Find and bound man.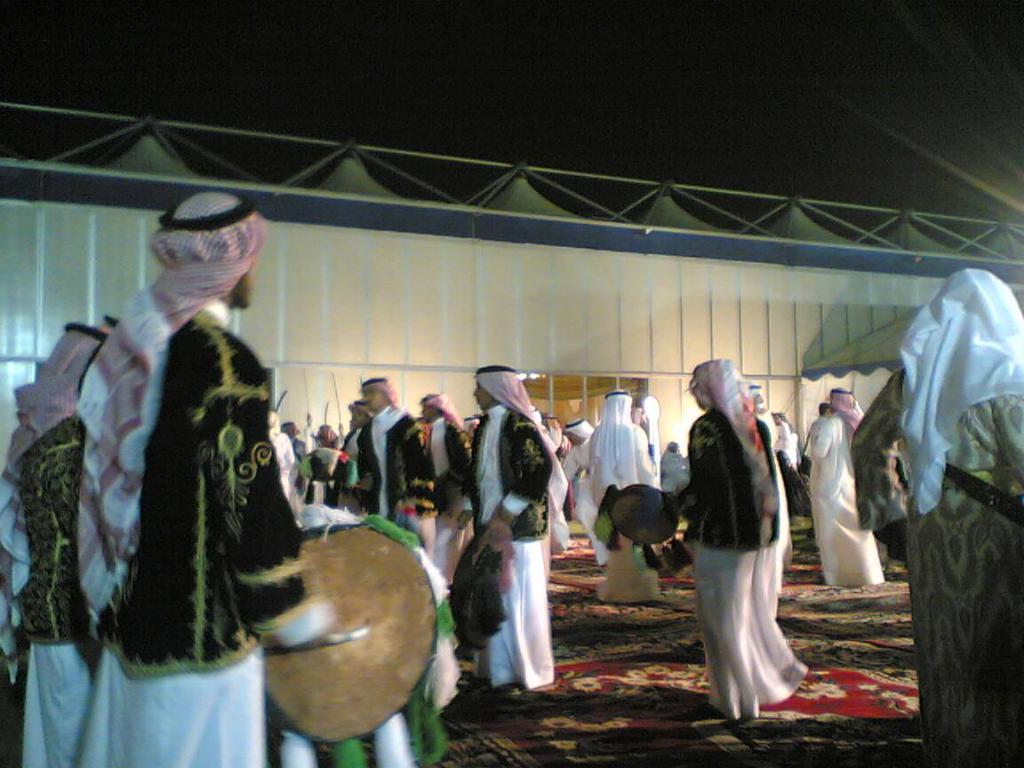
Bound: select_region(801, 384, 896, 588).
